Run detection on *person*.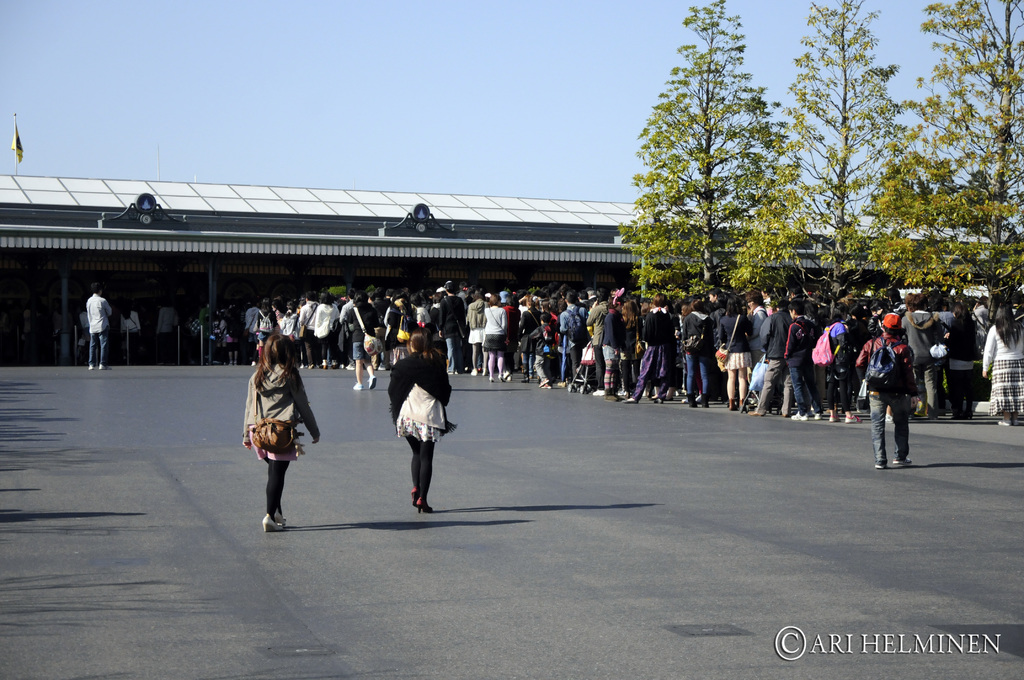
Result: l=241, t=334, r=318, b=530.
